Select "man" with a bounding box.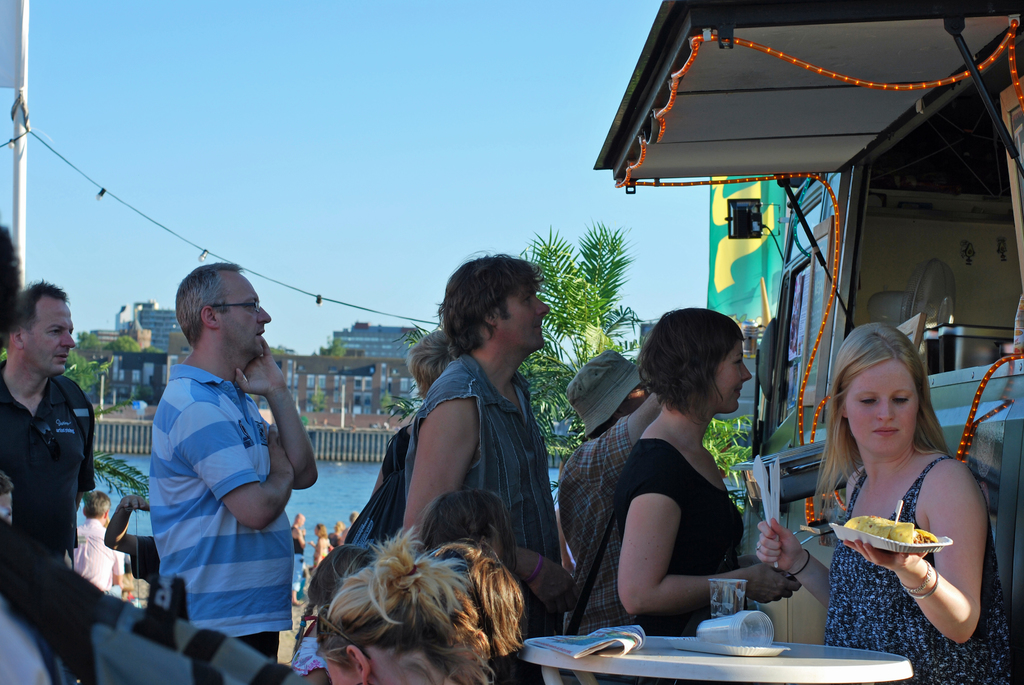
(555,349,666,641).
